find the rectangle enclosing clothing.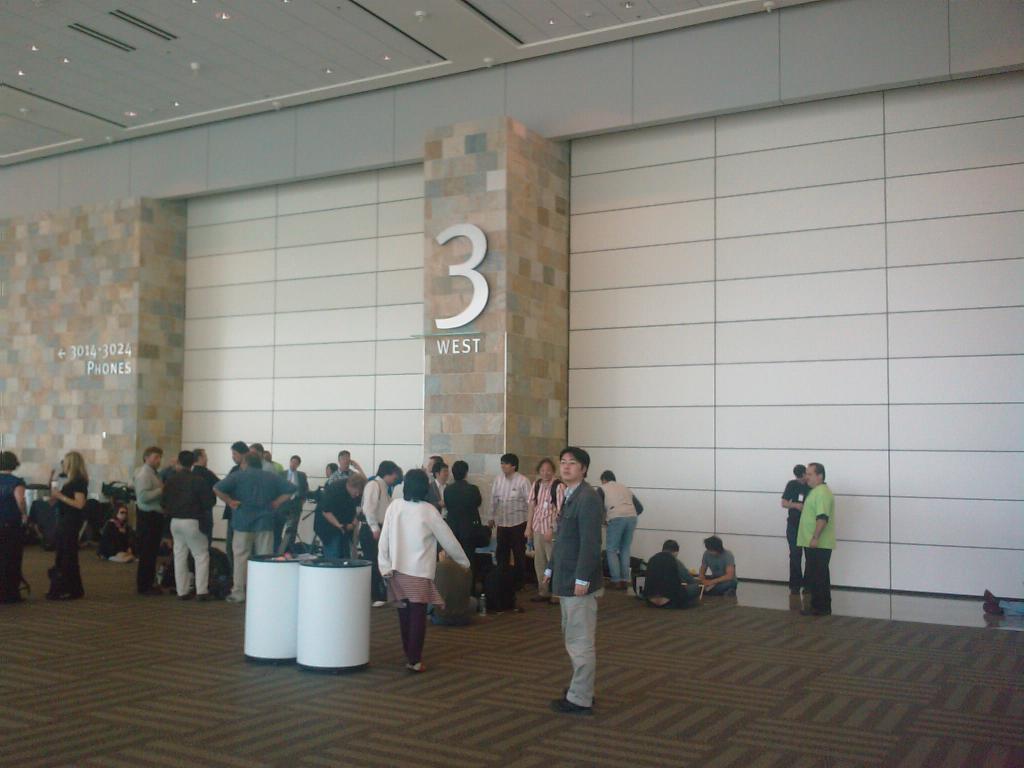
bbox(427, 477, 440, 501).
